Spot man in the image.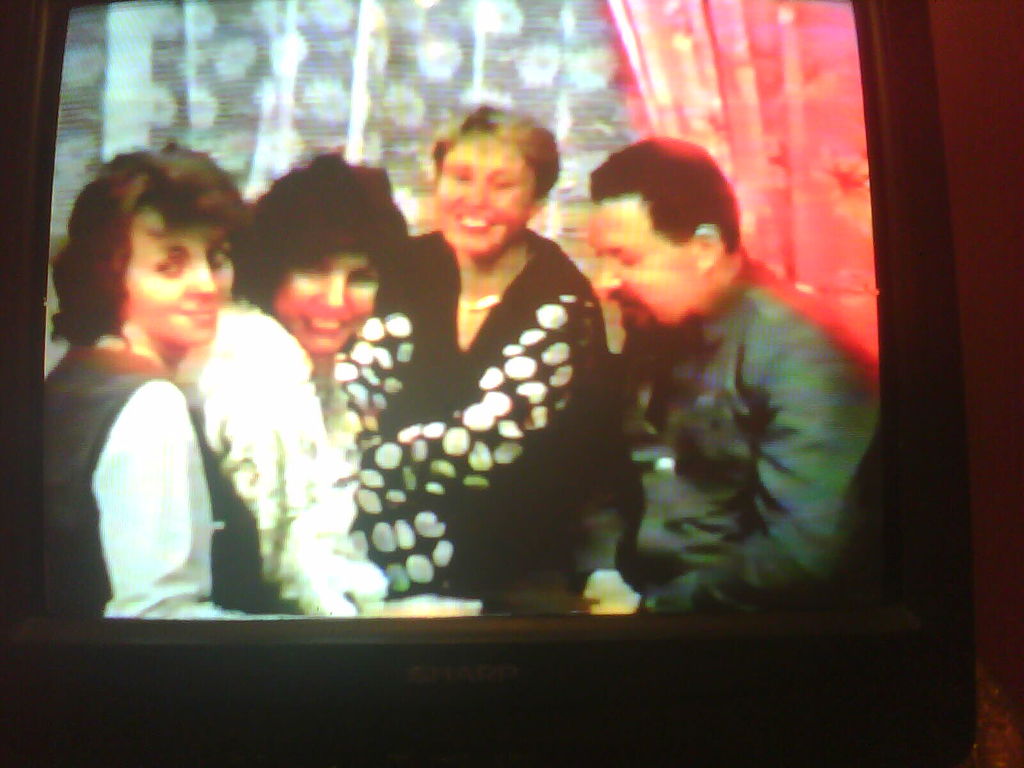
man found at 547,125,883,618.
